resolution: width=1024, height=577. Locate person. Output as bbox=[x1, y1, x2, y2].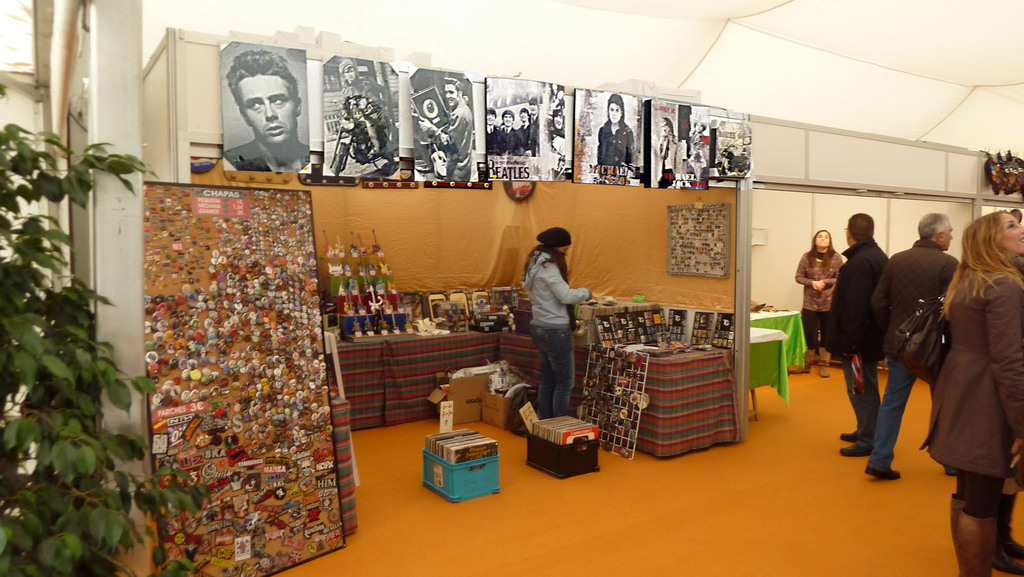
bbox=[917, 203, 1023, 576].
